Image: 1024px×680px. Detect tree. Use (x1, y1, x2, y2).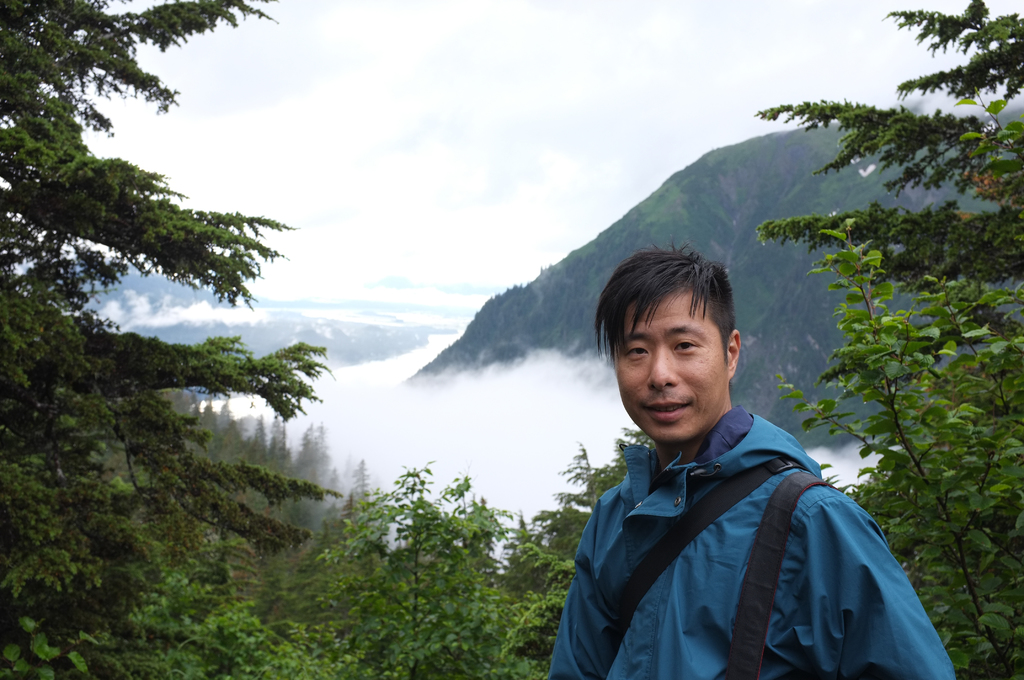
(773, 220, 1023, 679).
